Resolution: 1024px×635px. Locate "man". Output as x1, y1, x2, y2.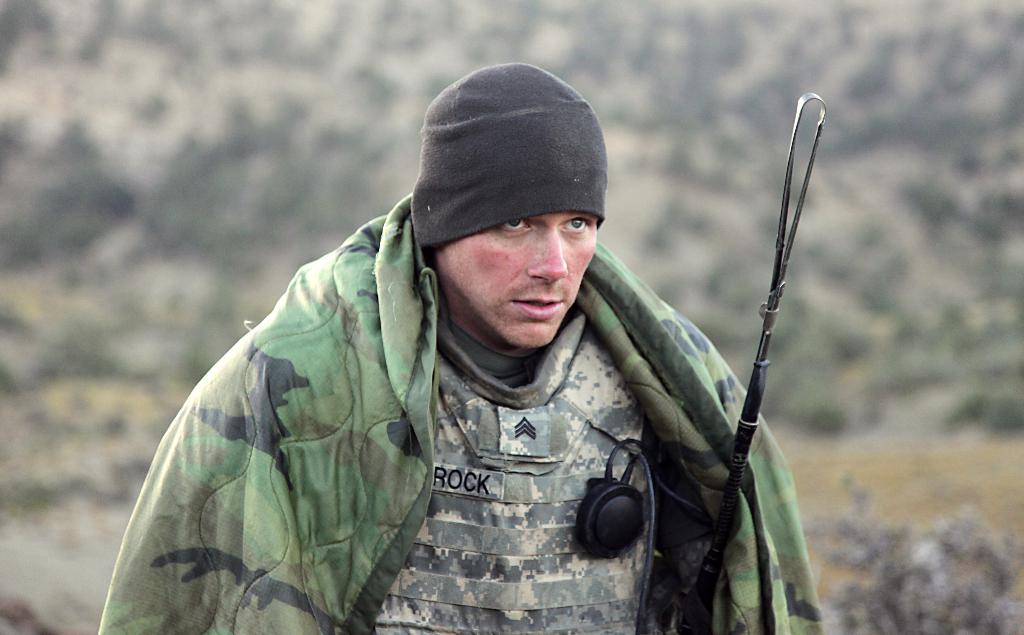
96, 64, 819, 634.
